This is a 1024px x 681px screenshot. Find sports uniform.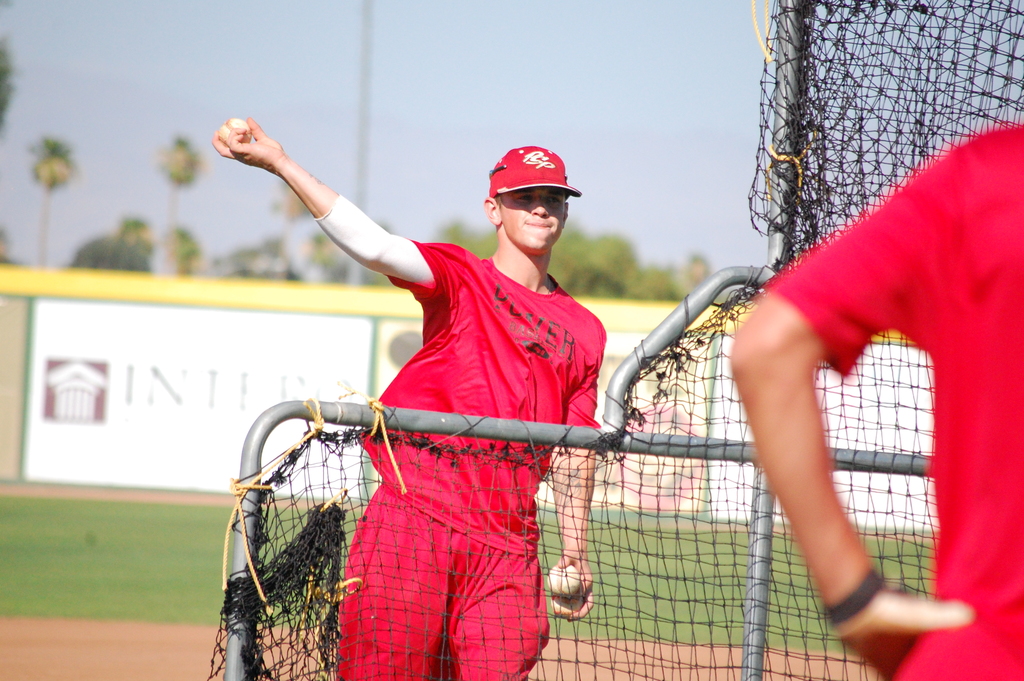
Bounding box: box(744, 107, 1023, 680).
